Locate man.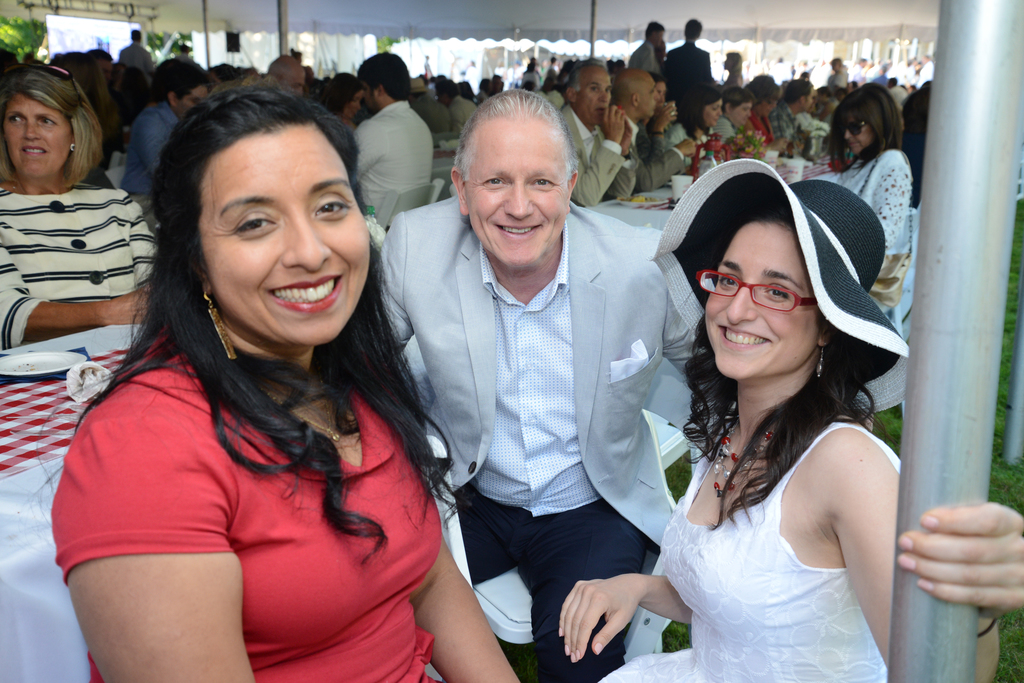
Bounding box: left=109, top=71, right=215, bottom=214.
